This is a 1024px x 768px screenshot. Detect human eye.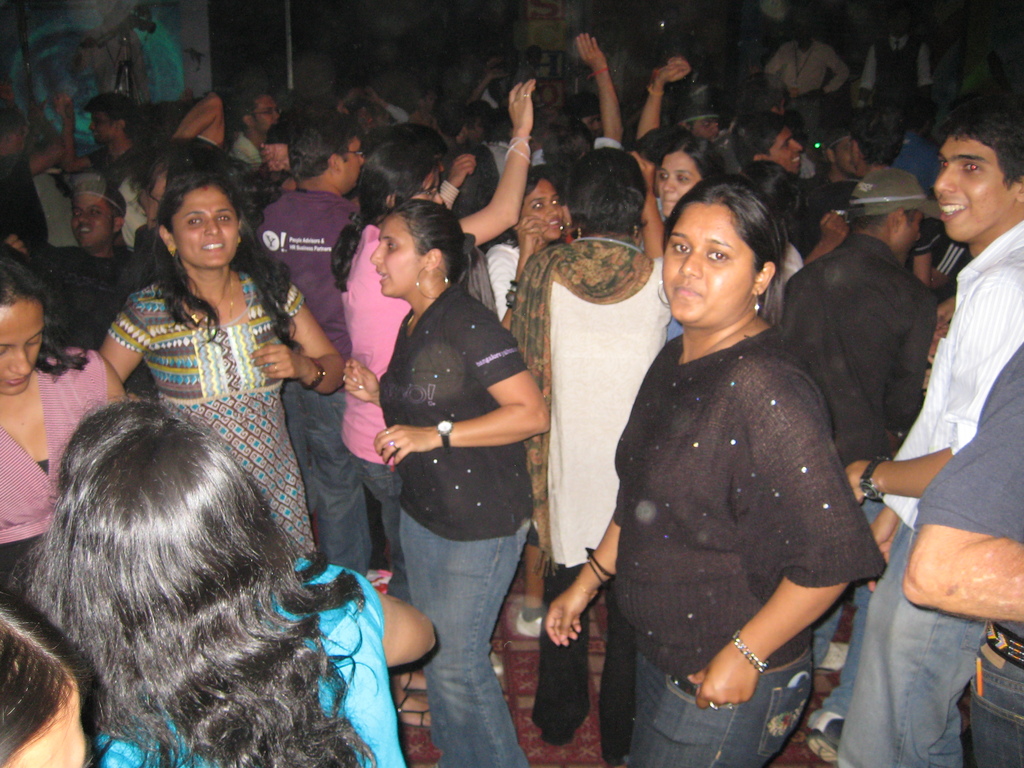
crop(961, 159, 986, 173).
